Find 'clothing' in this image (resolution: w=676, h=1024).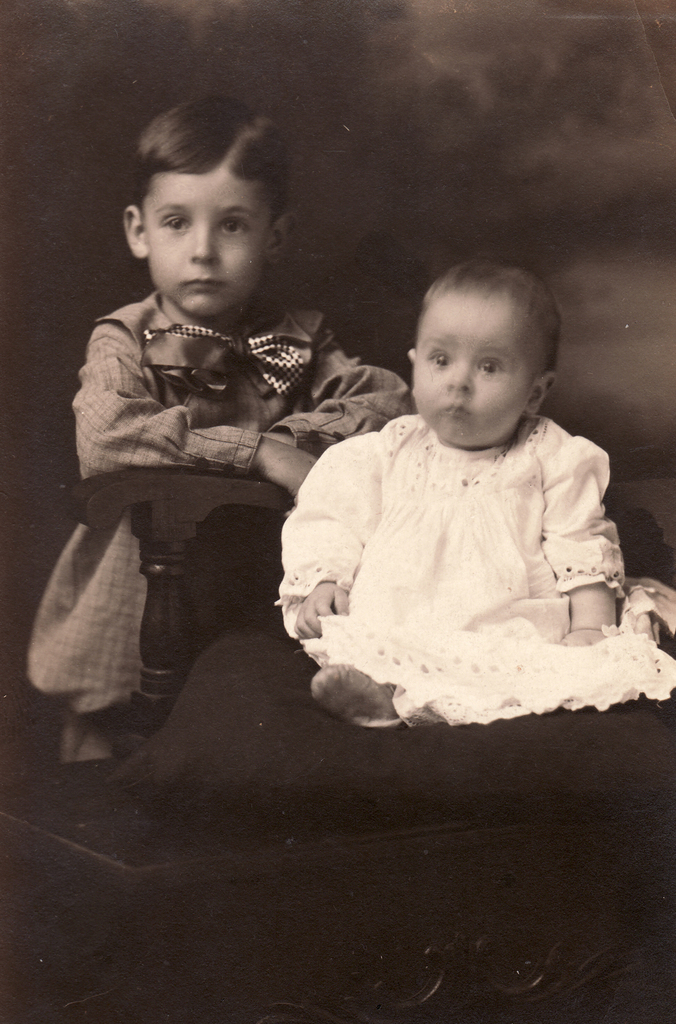
(left=29, top=290, right=406, bottom=757).
